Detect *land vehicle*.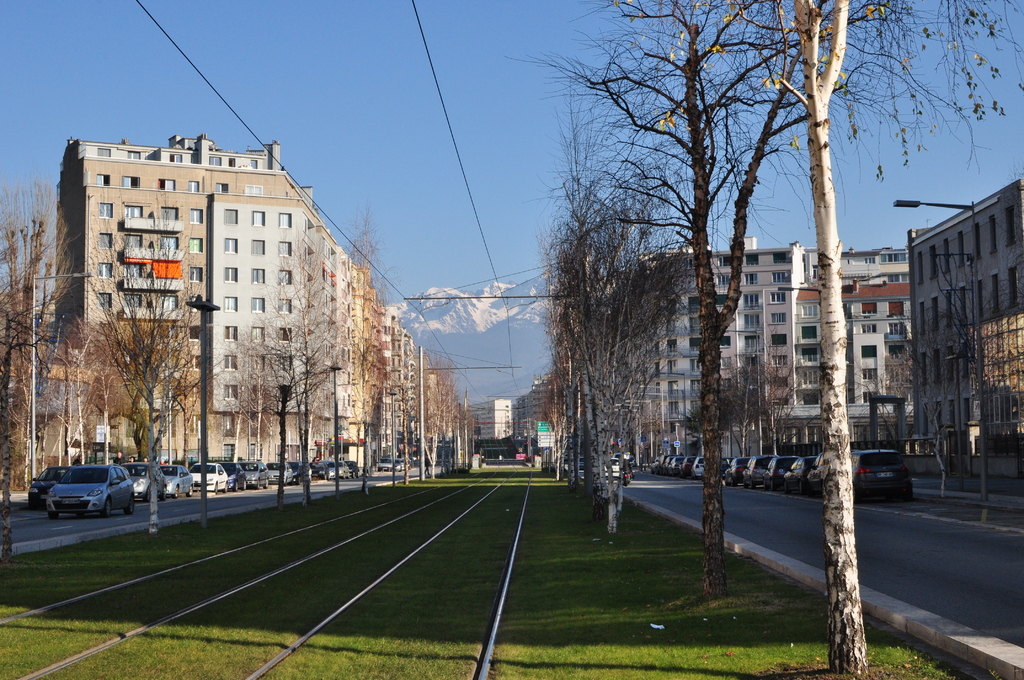
Detected at <region>814, 453, 822, 496</region>.
